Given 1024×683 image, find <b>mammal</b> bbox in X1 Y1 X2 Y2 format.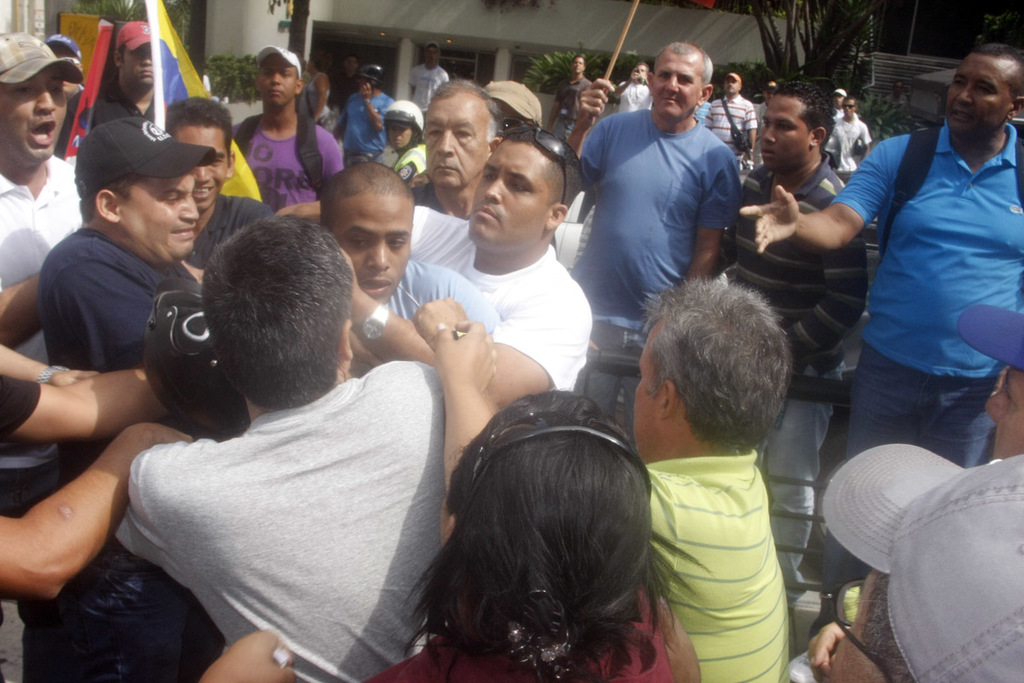
735 39 1023 638.
